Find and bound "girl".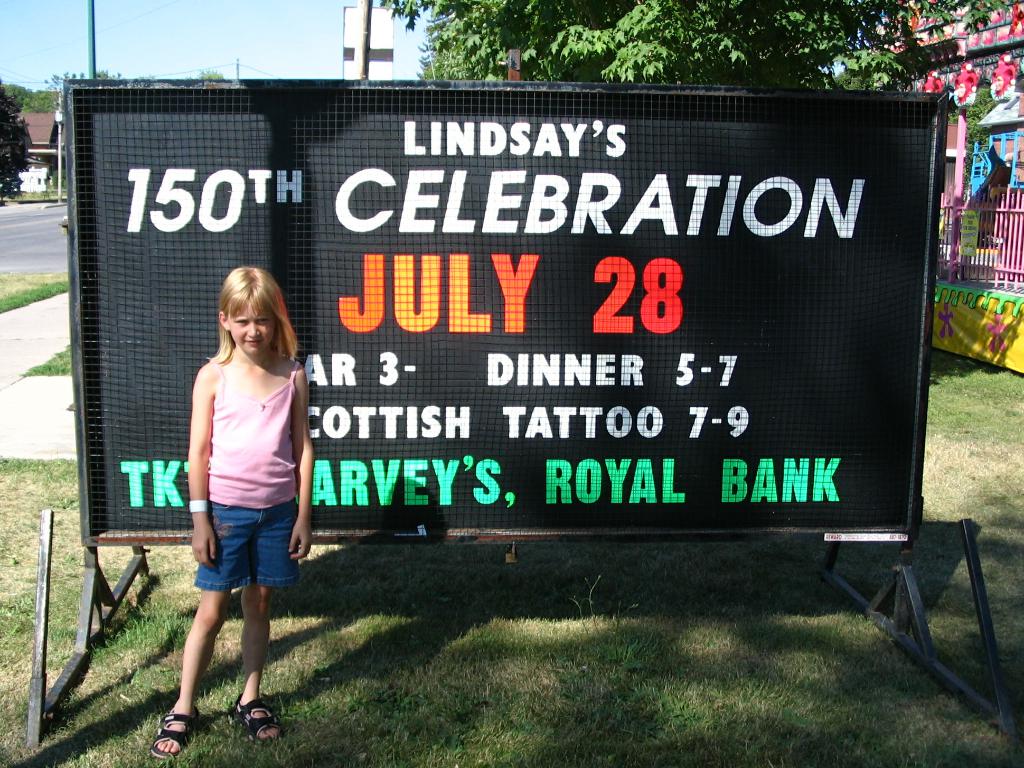
Bound: (left=142, top=256, right=319, bottom=764).
